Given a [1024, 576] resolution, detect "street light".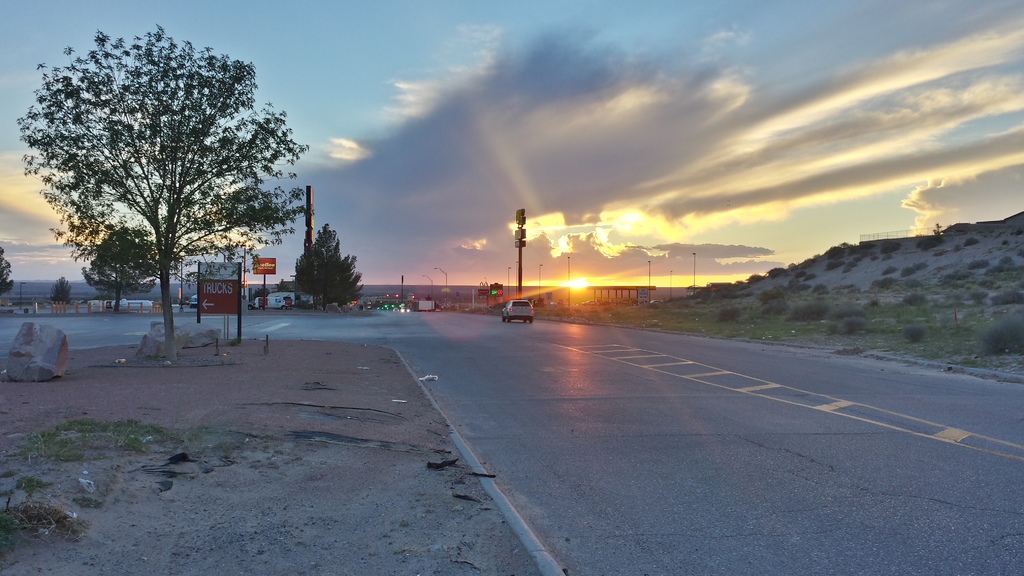
671:269:672:297.
